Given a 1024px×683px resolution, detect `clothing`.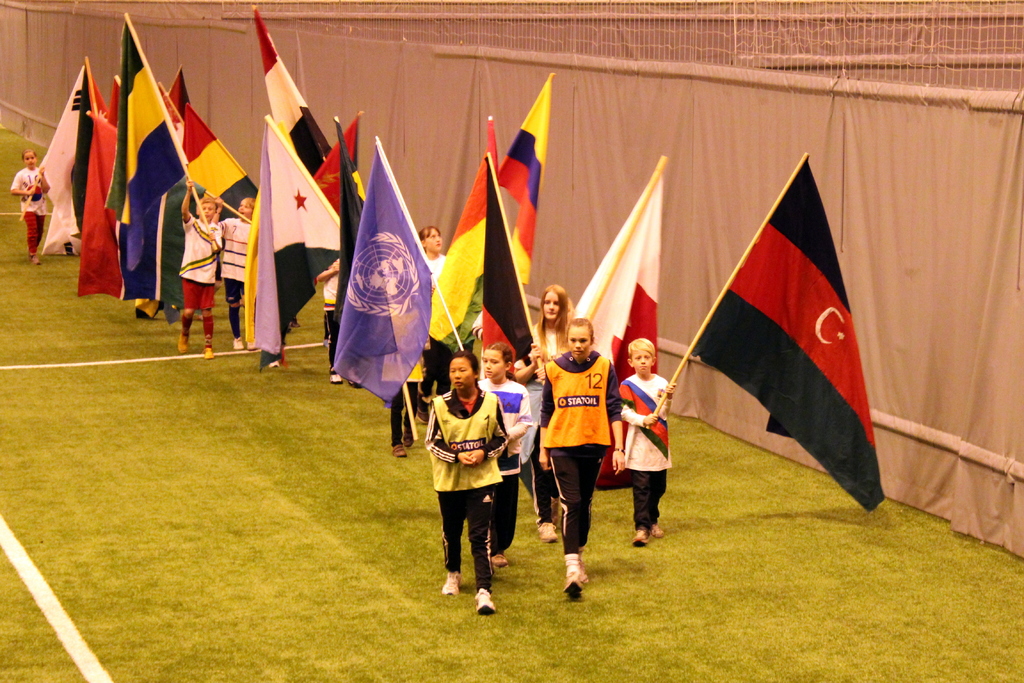
[493, 387, 534, 467].
